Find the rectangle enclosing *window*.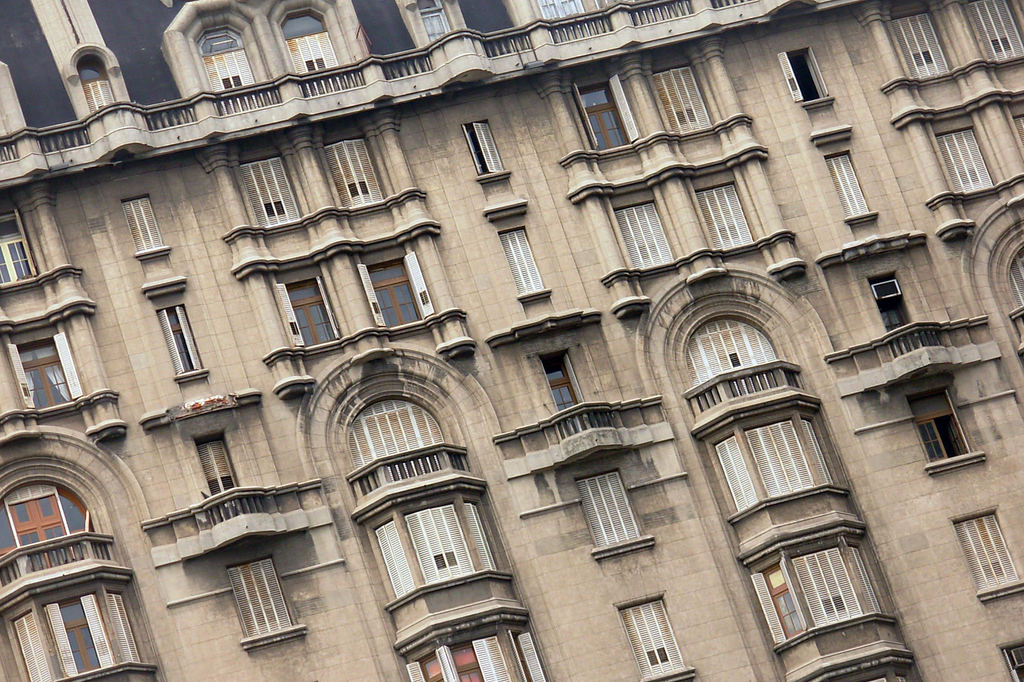
detection(240, 157, 300, 228).
